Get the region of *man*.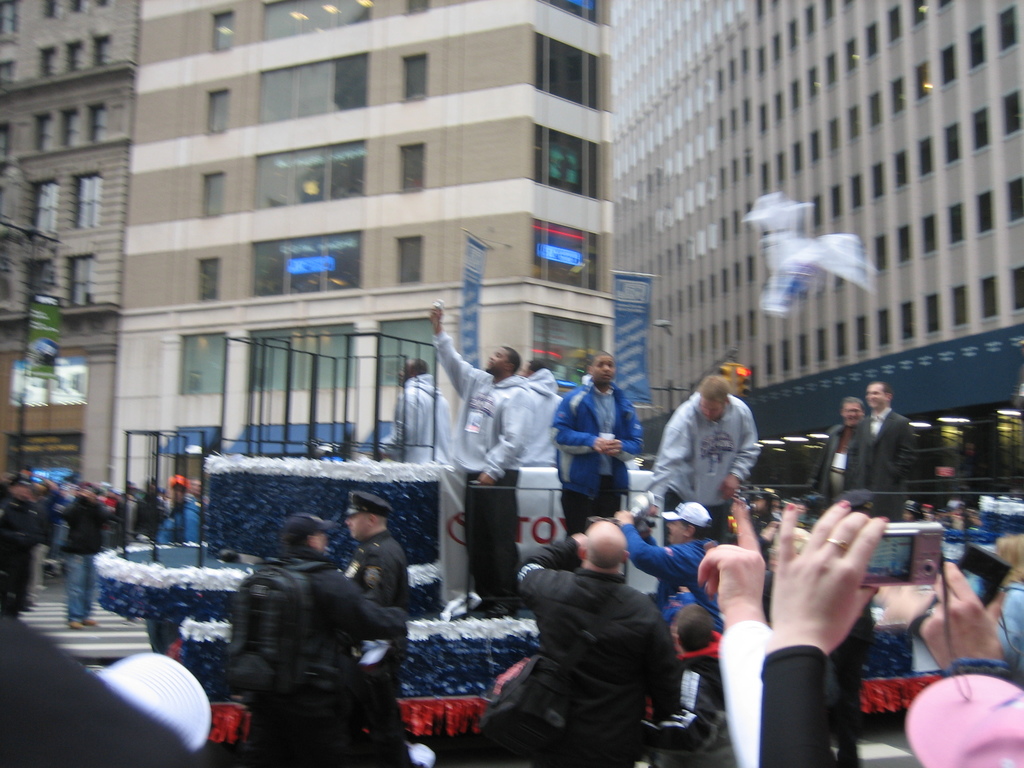
crop(512, 521, 680, 767).
